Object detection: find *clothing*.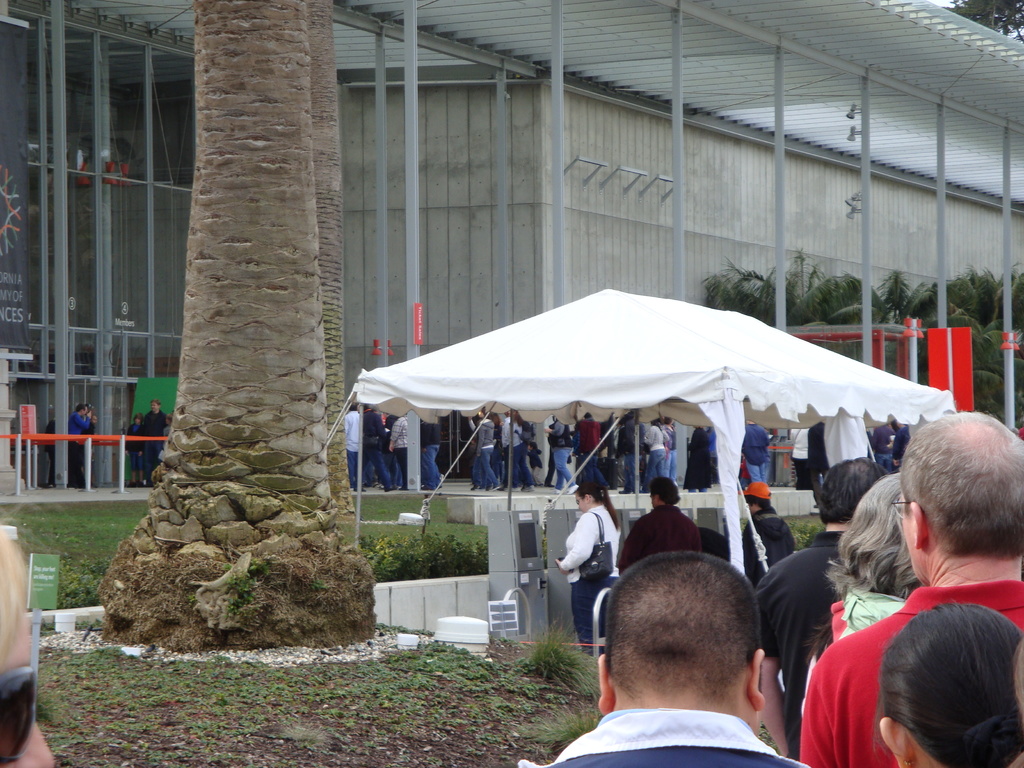
<region>124, 423, 142, 470</region>.
